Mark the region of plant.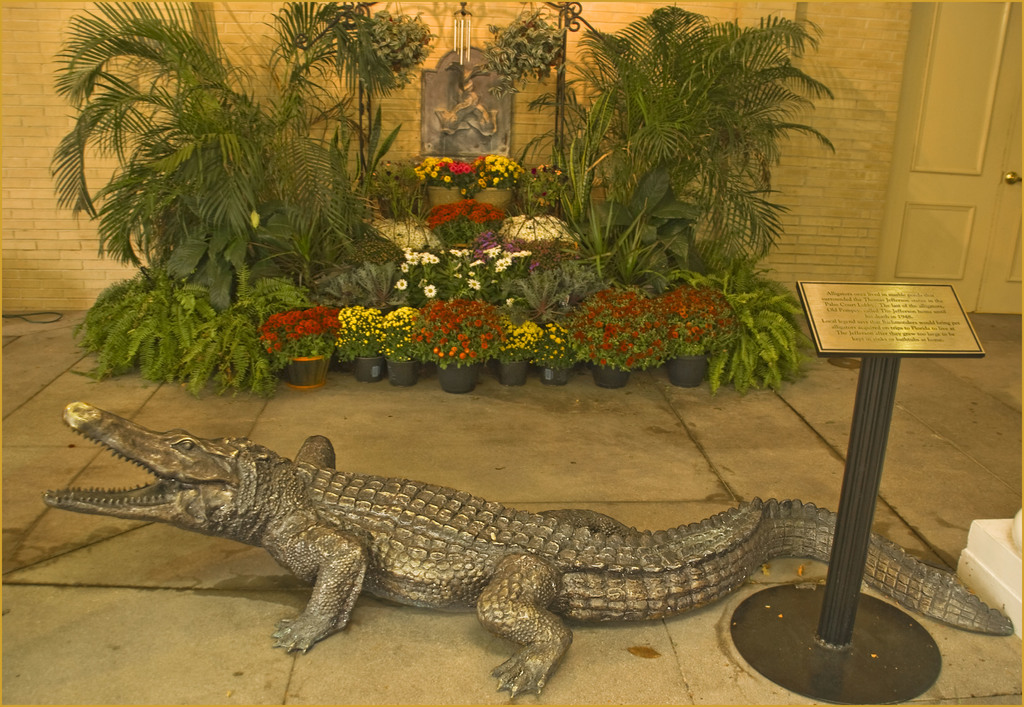
Region: (left=479, top=147, right=520, bottom=192).
